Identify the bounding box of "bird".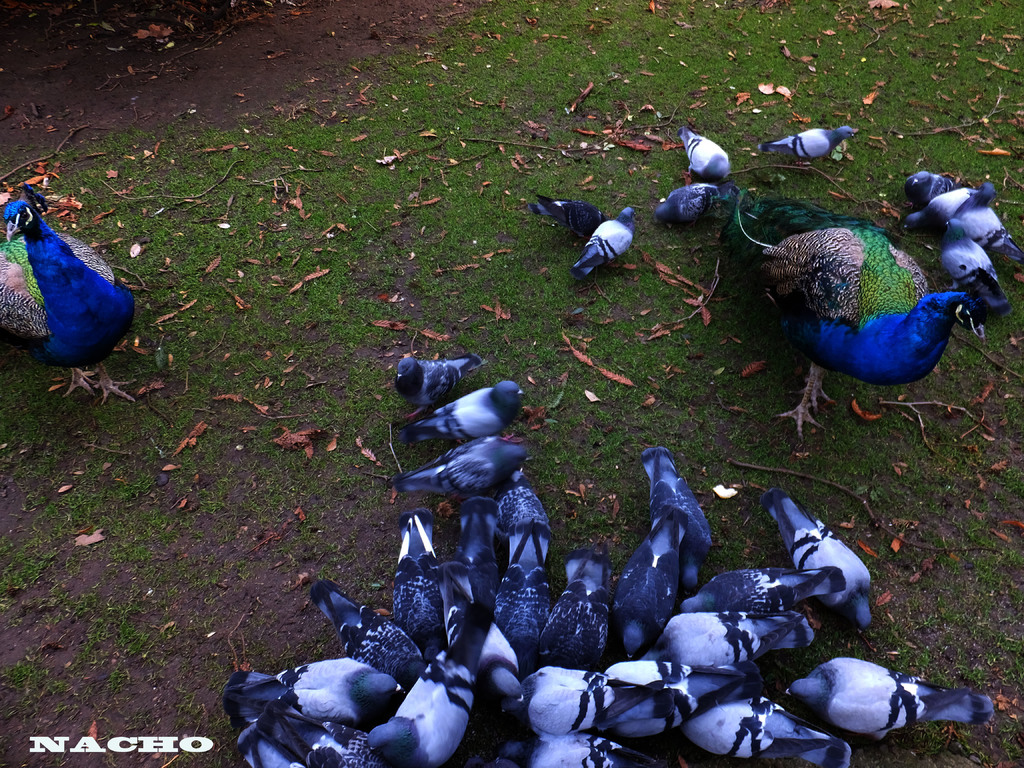
rect(498, 472, 559, 547).
